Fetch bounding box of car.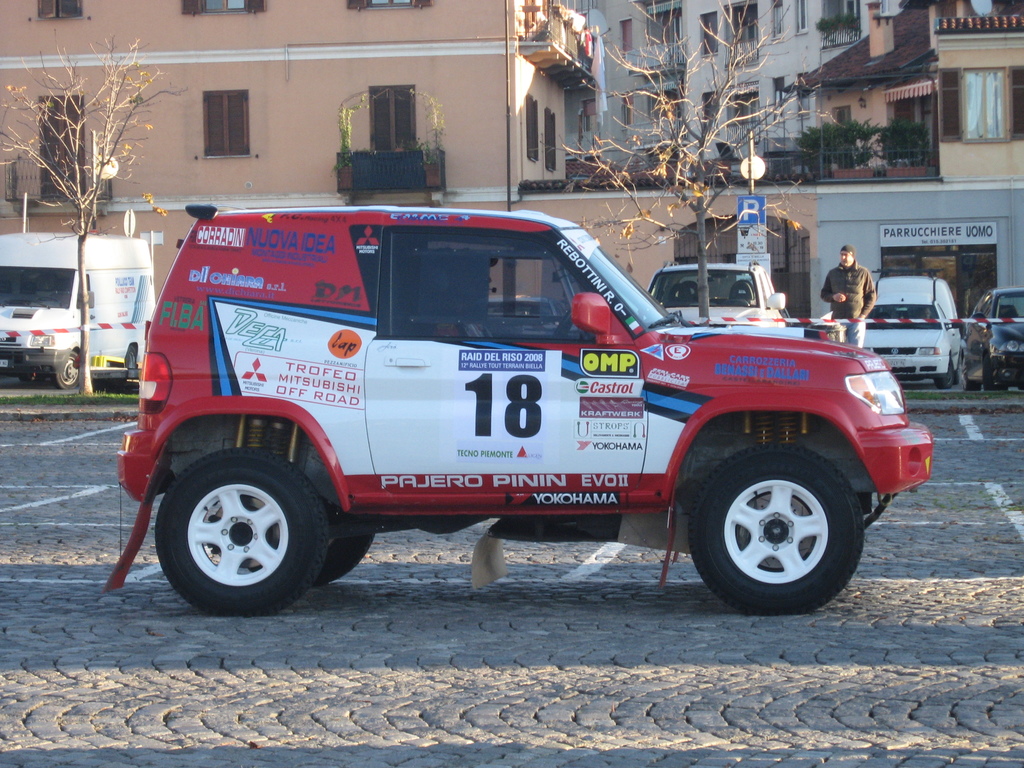
Bbox: (957, 285, 1023, 390).
